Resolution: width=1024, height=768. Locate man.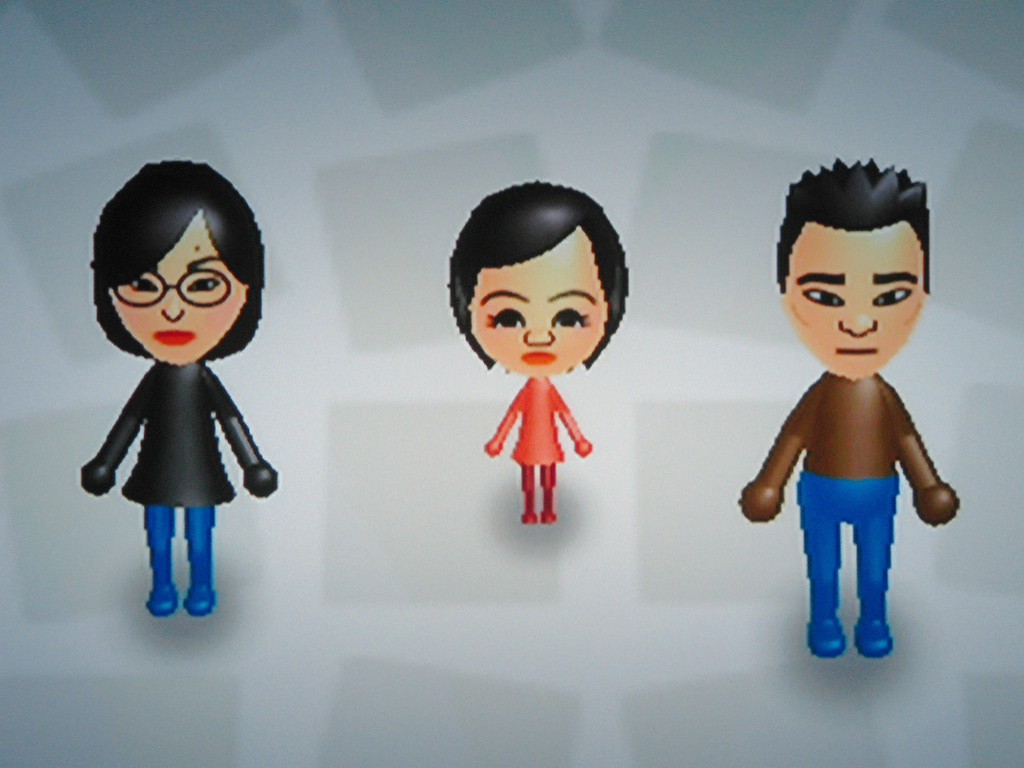
732,159,973,658.
